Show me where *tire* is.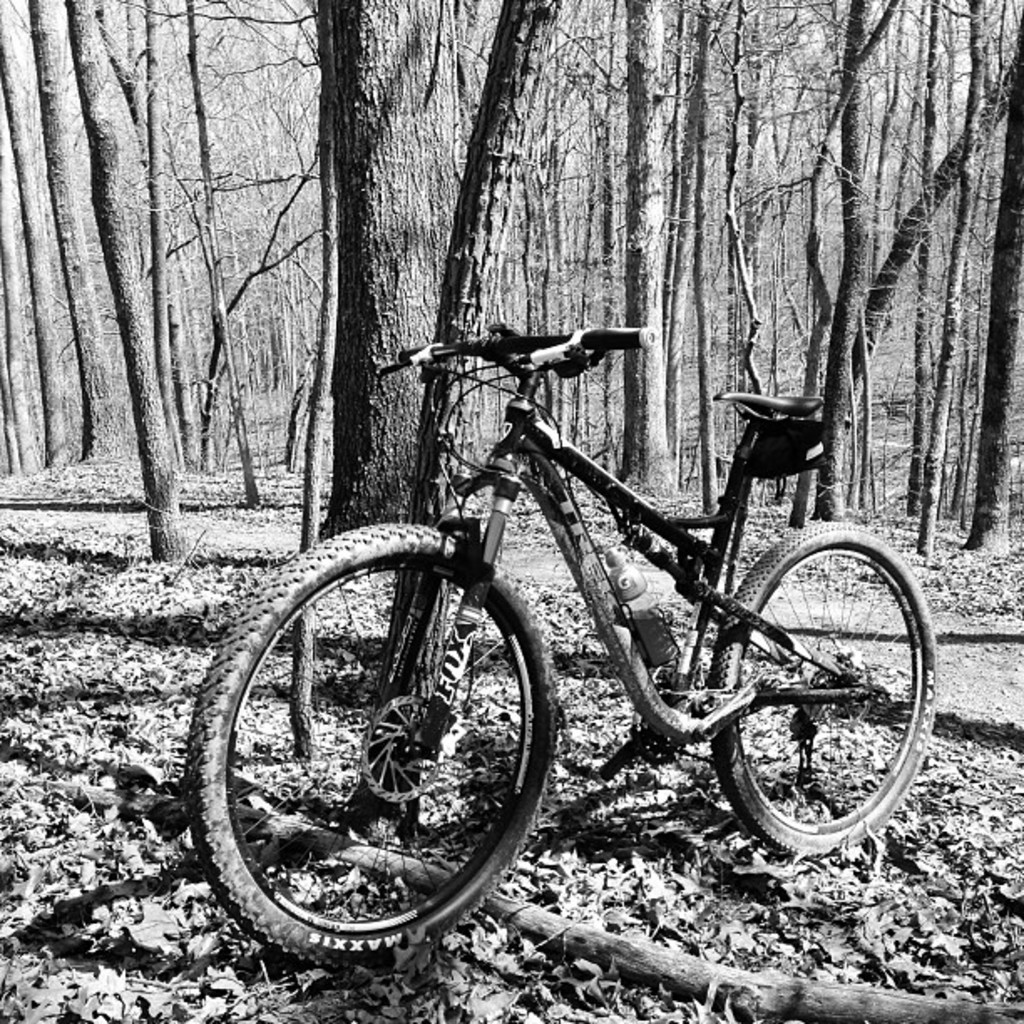
*tire* is at 713,524,935,860.
